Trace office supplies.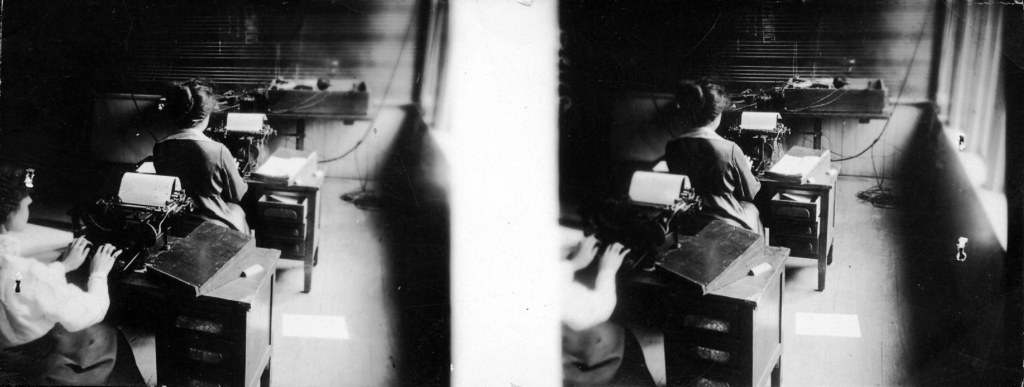
Traced to 107 167 178 236.
